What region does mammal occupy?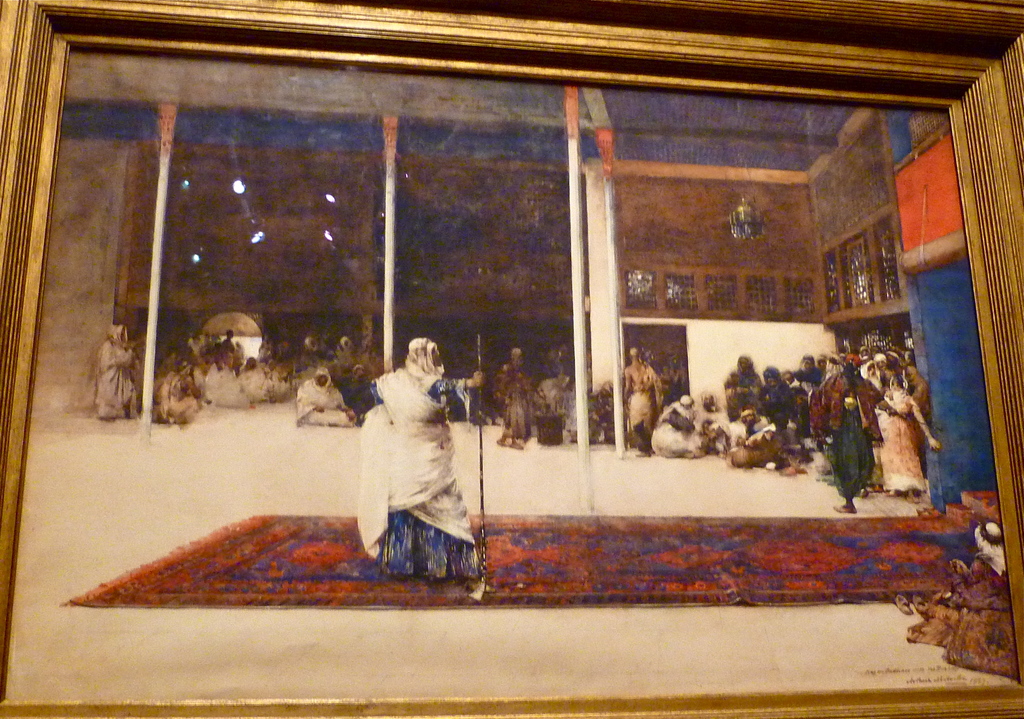
bbox=(152, 364, 199, 422).
